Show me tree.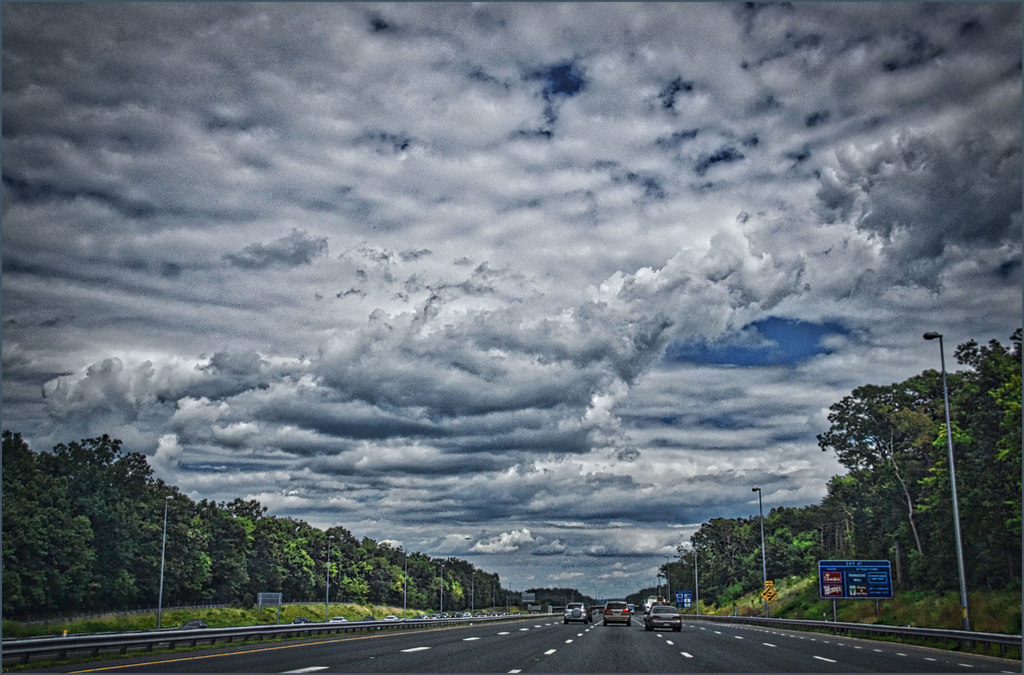
tree is here: <bbox>234, 528, 282, 614</bbox>.
